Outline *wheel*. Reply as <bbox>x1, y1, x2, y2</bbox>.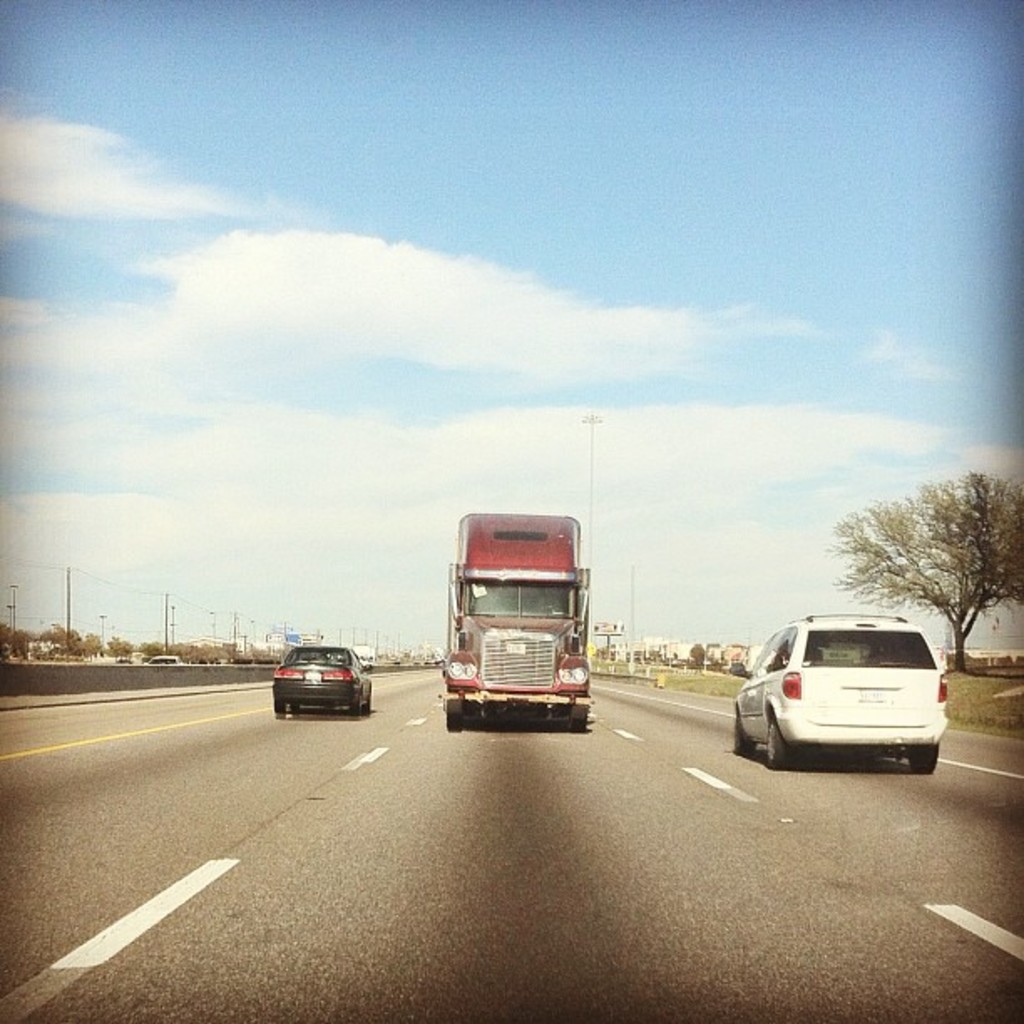
<bbox>564, 709, 597, 736</bbox>.
